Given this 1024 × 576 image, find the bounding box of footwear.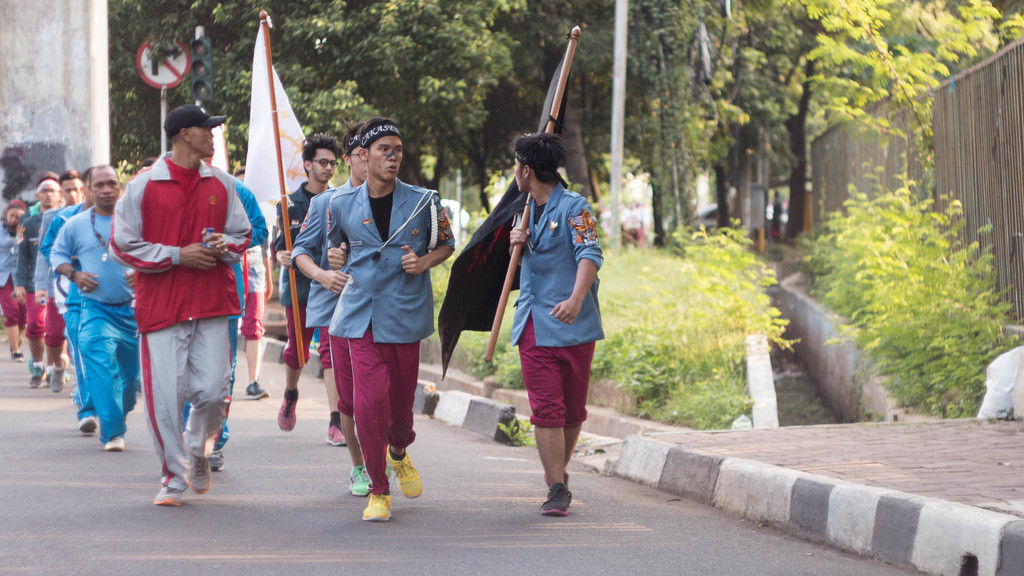
box=[244, 376, 264, 398].
